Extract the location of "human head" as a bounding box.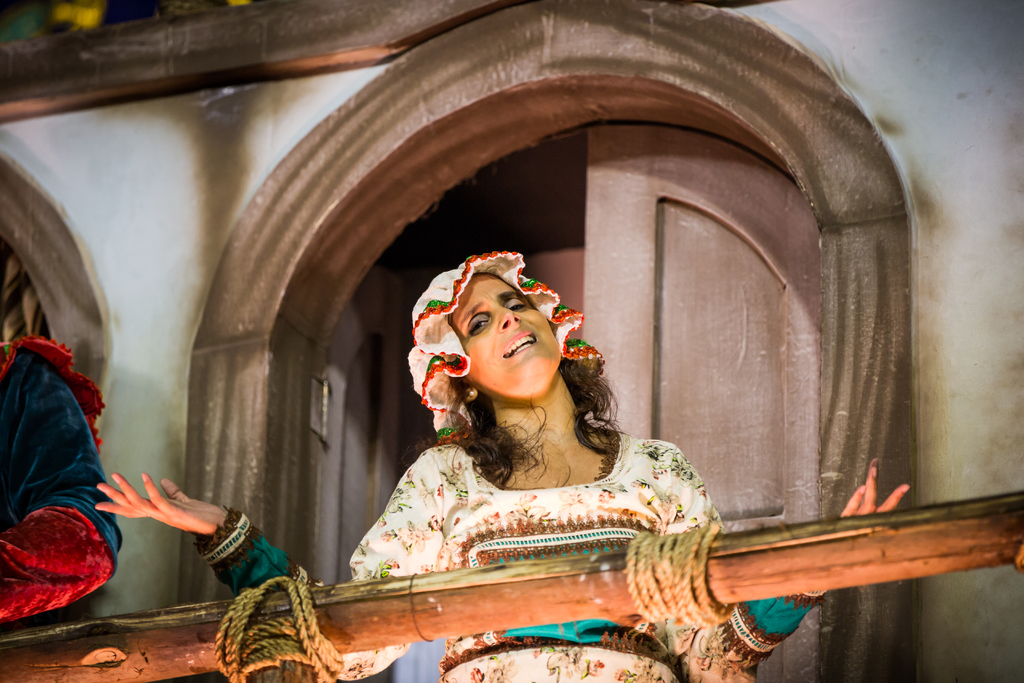
Rect(443, 253, 570, 393).
